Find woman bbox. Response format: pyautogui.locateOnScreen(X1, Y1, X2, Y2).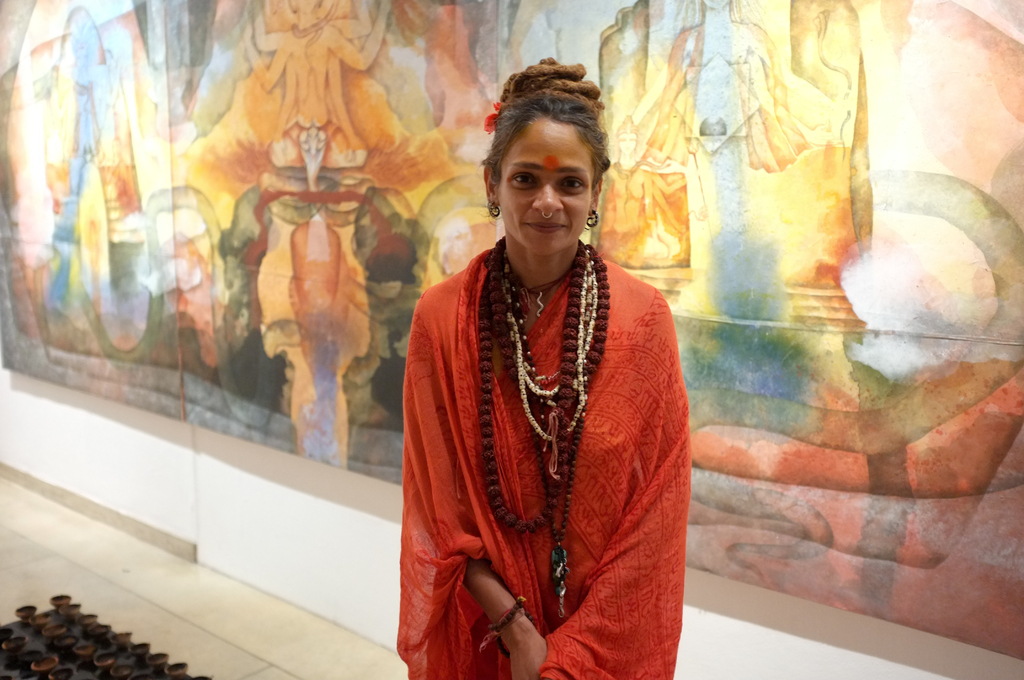
pyautogui.locateOnScreen(400, 49, 694, 679).
